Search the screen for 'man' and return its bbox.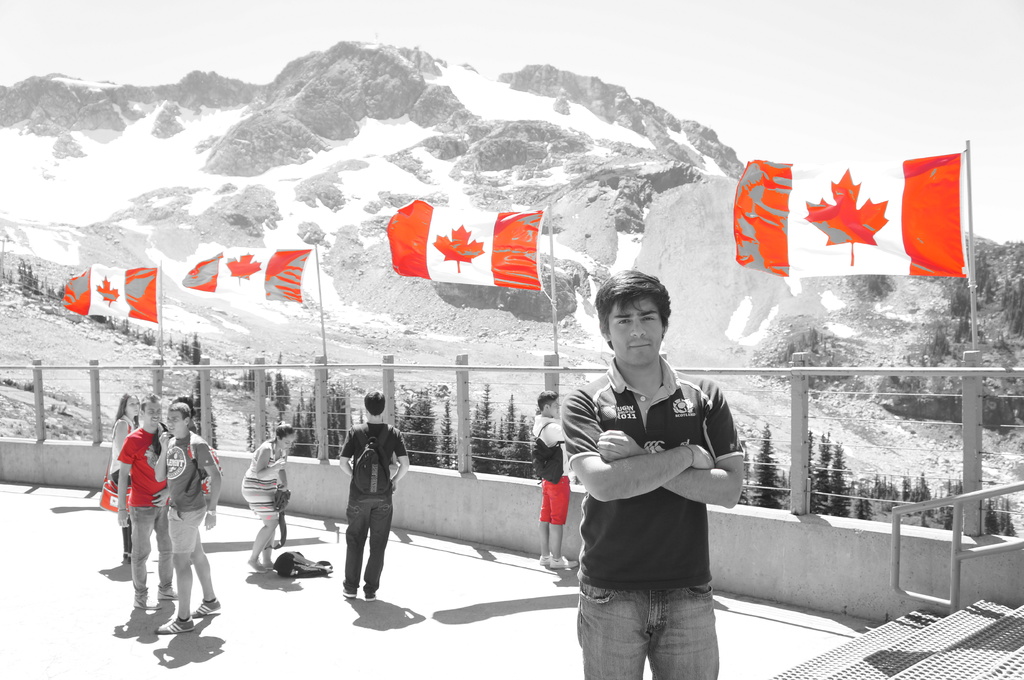
Found: bbox=(150, 401, 229, 634).
